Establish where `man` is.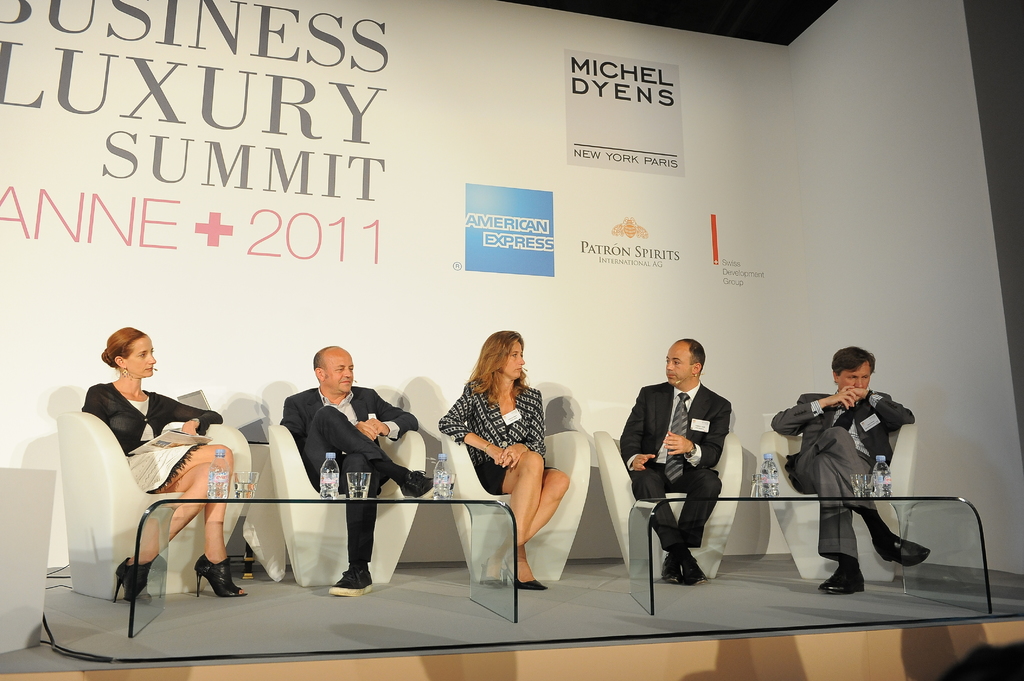
Established at 618 337 733 584.
